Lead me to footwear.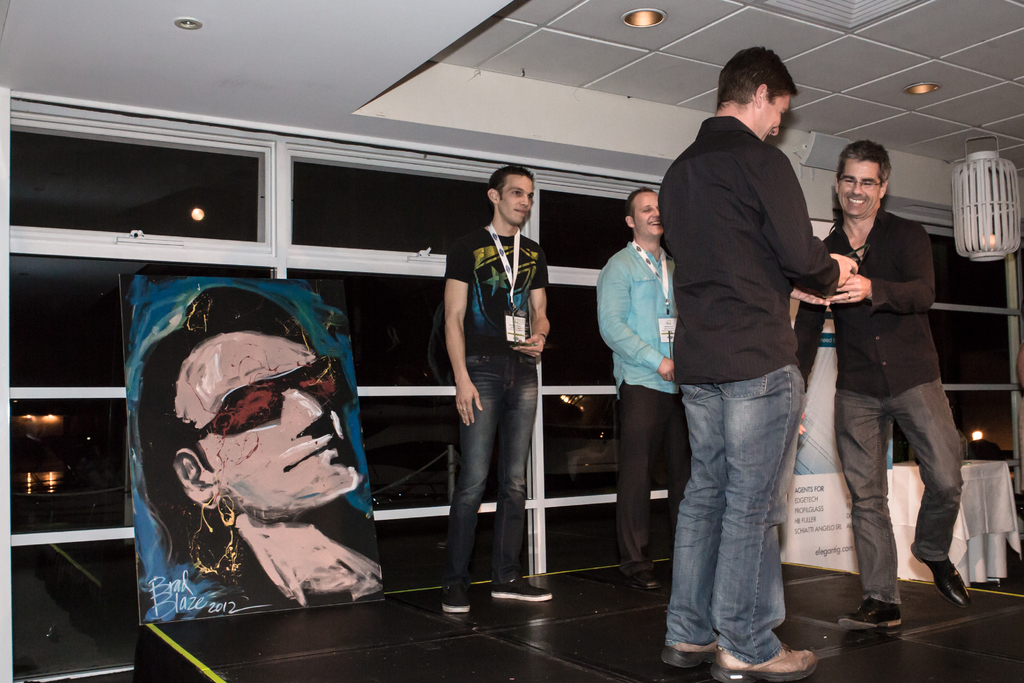
Lead to region(662, 632, 718, 668).
